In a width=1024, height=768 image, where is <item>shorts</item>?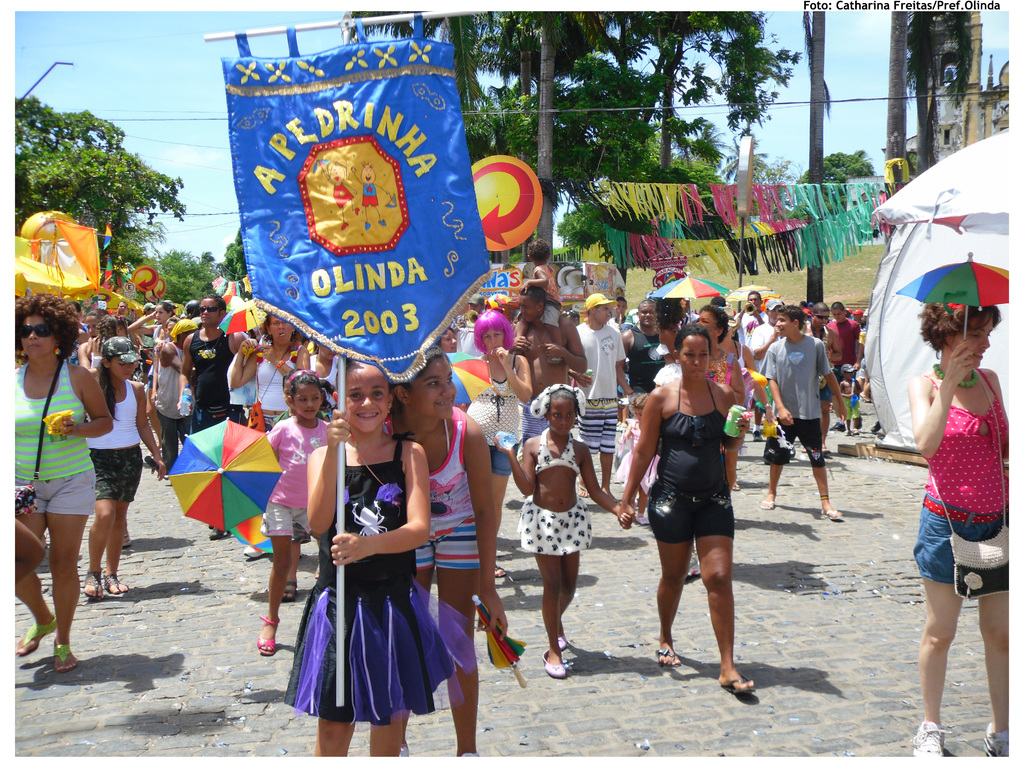
pyautogui.locateOnScreen(94, 444, 146, 503).
